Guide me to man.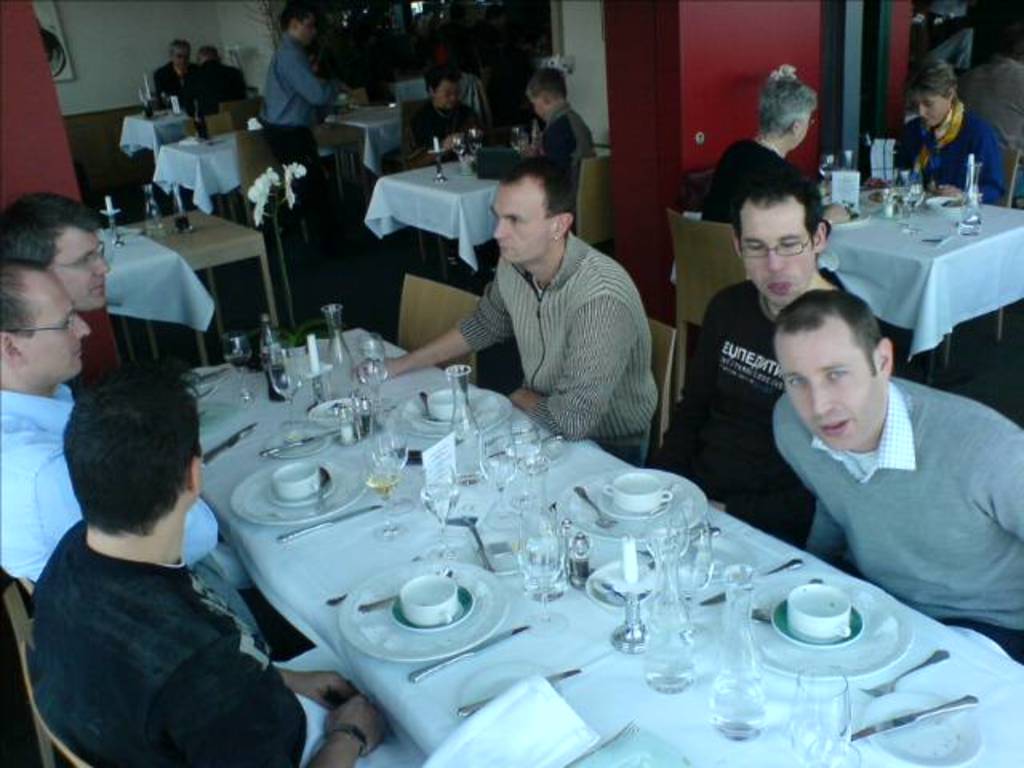
Guidance: left=357, top=155, right=661, bottom=467.
